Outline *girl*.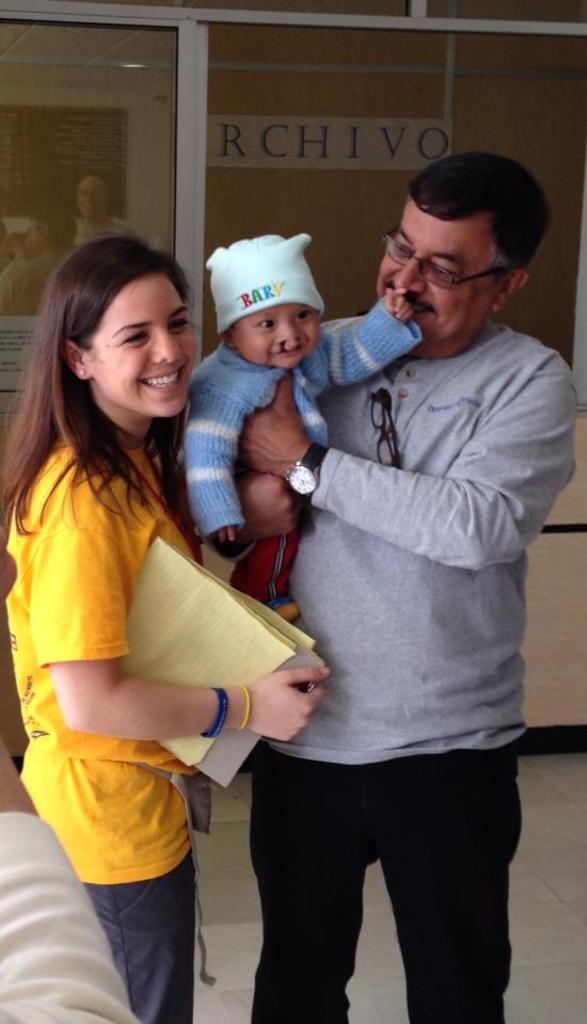
Outline: l=184, t=235, r=422, b=622.
